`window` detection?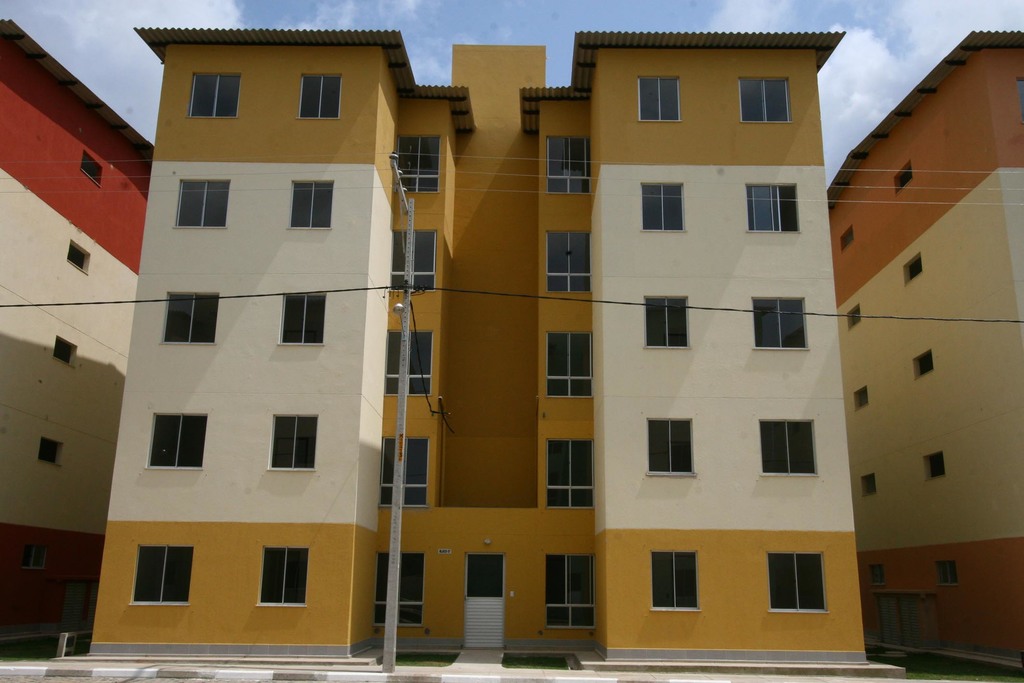
bbox(935, 559, 960, 584)
